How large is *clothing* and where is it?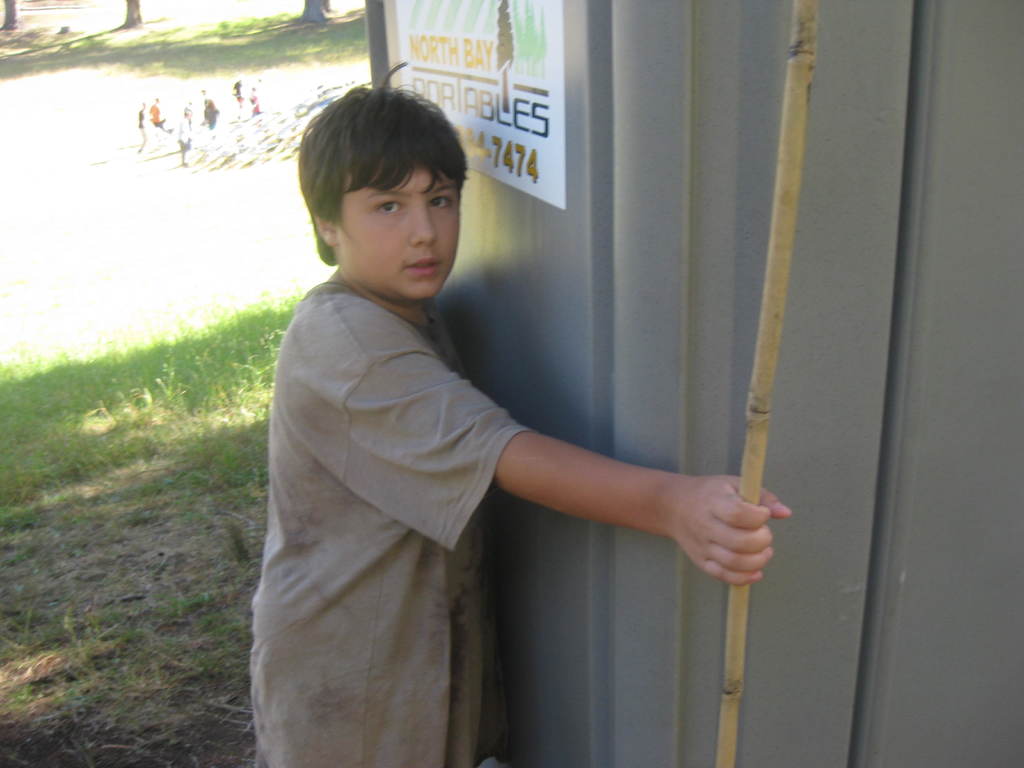
Bounding box: bbox(205, 105, 221, 127).
